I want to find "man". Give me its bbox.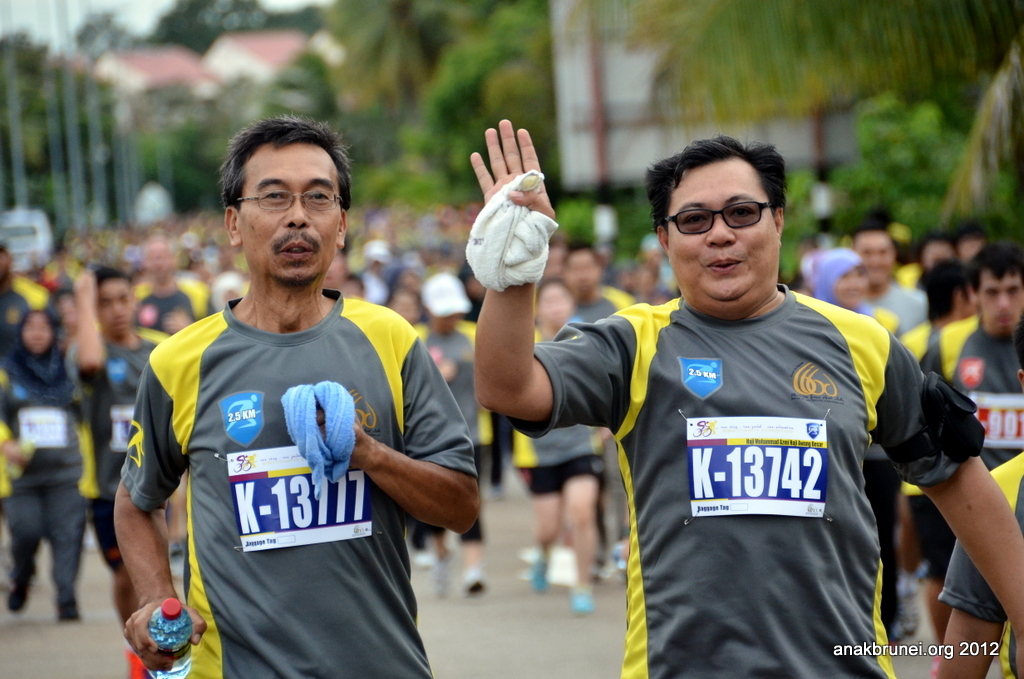
[left=918, top=233, right=961, bottom=274].
